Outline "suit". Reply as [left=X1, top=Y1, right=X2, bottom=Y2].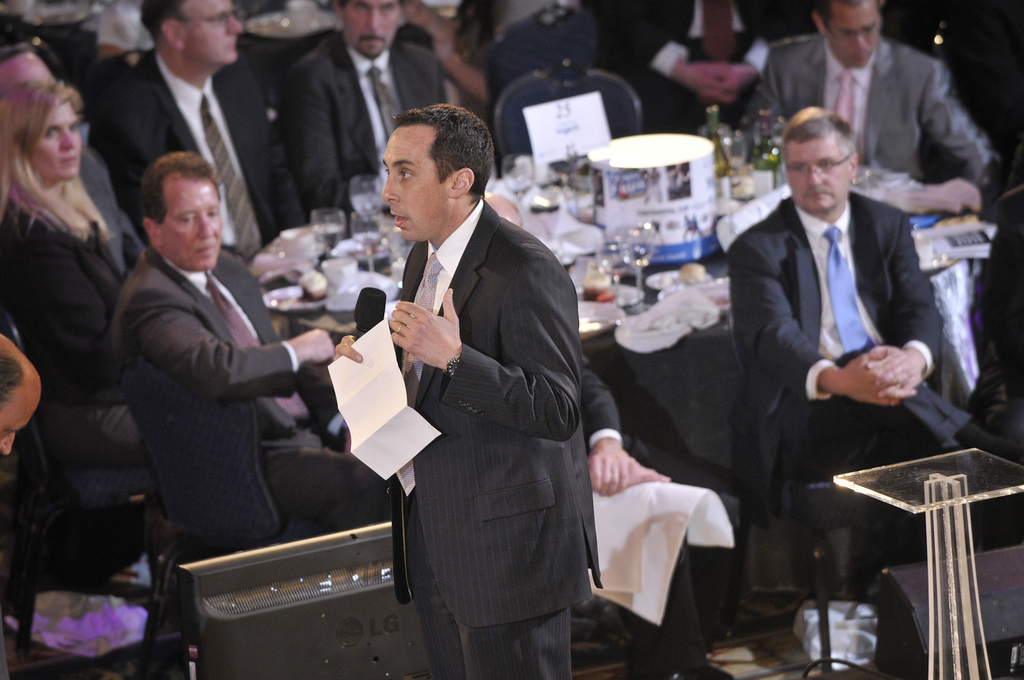
[left=282, top=31, right=449, bottom=208].
